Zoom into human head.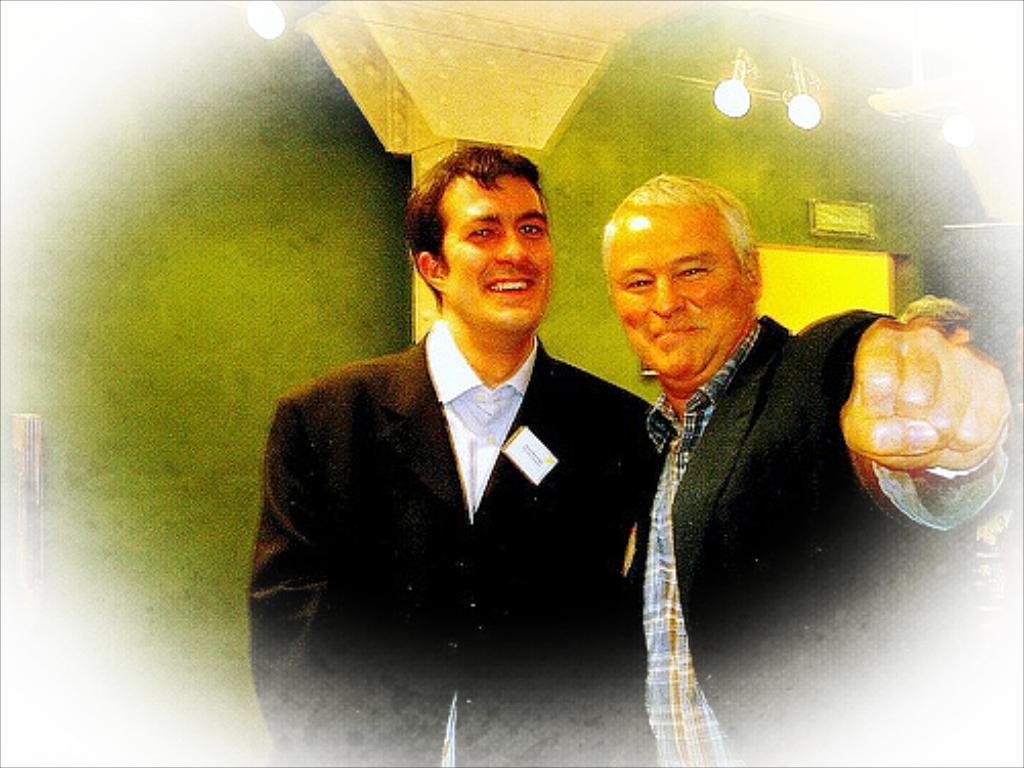
Zoom target: select_region(584, 168, 760, 362).
